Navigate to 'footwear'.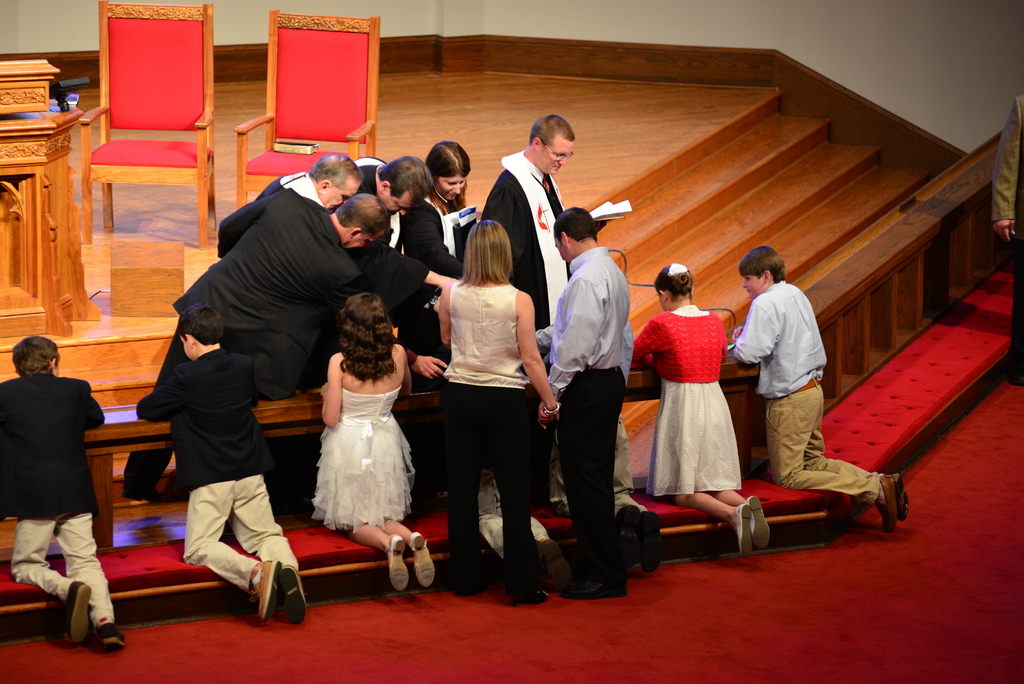
Navigation target: (x1=558, y1=573, x2=630, y2=602).
